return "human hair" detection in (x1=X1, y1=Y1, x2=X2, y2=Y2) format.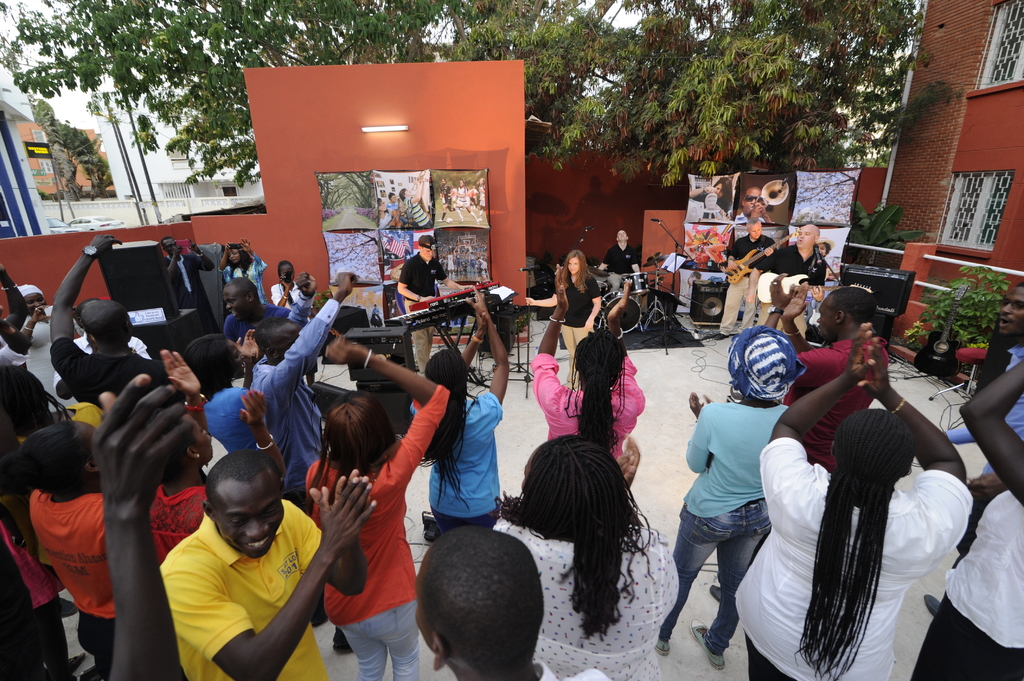
(x1=570, y1=328, x2=631, y2=445).
